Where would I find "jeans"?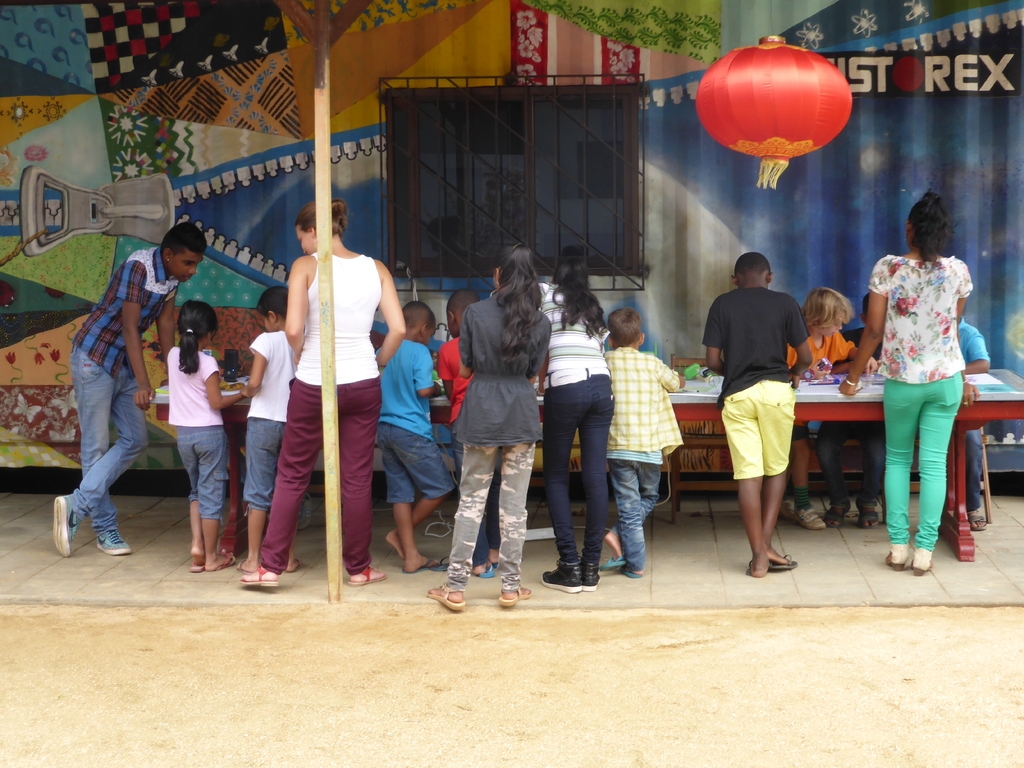
At pyautogui.locateOnScreen(612, 461, 668, 574).
